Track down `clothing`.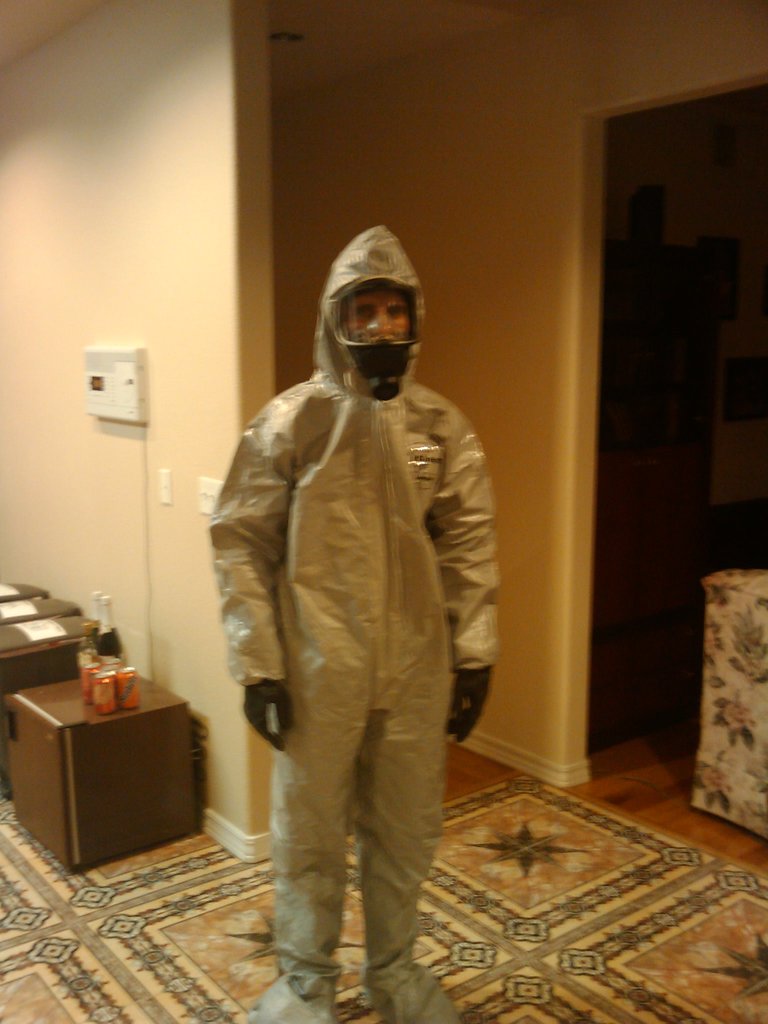
Tracked to {"x1": 205, "y1": 197, "x2": 496, "y2": 991}.
